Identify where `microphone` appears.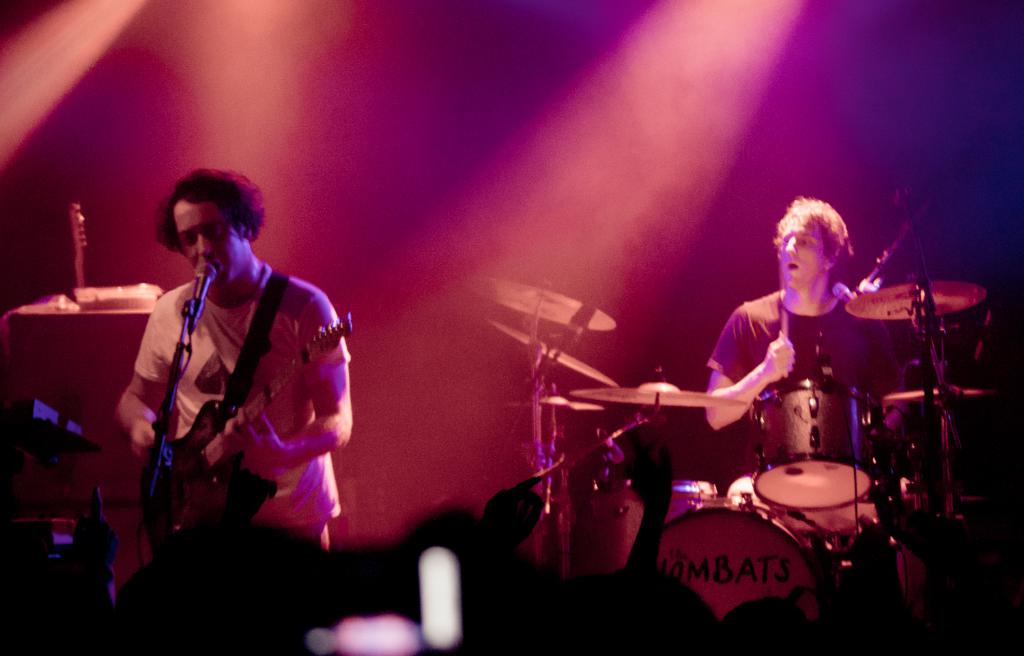
Appears at [180,251,221,347].
